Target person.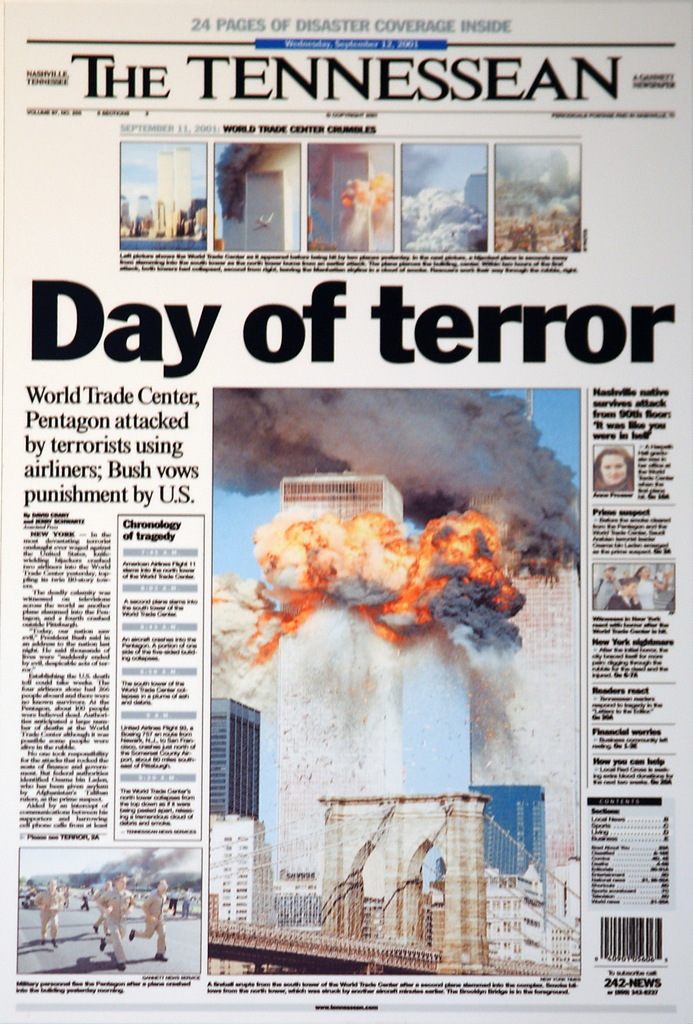
Target region: {"x1": 94, "y1": 877, "x2": 132, "y2": 973}.
